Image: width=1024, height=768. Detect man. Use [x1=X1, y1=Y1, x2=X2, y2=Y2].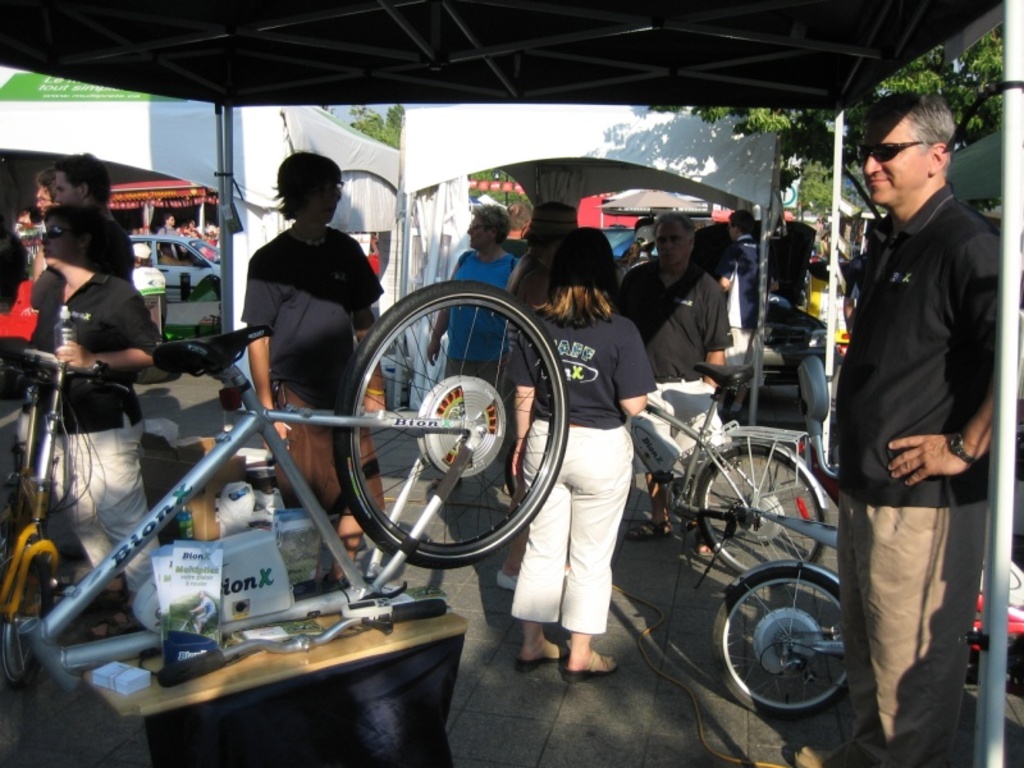
[x1=614, y1=209, x2=736, y2=545].
